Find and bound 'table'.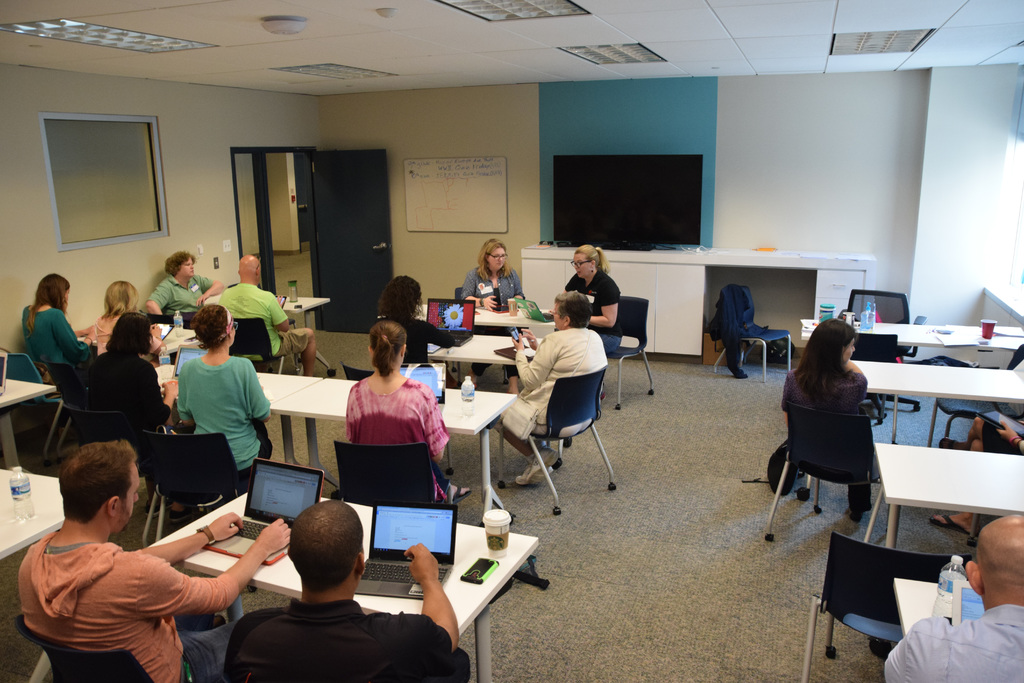
Bound: Rect(0, 472, 67, 562).
